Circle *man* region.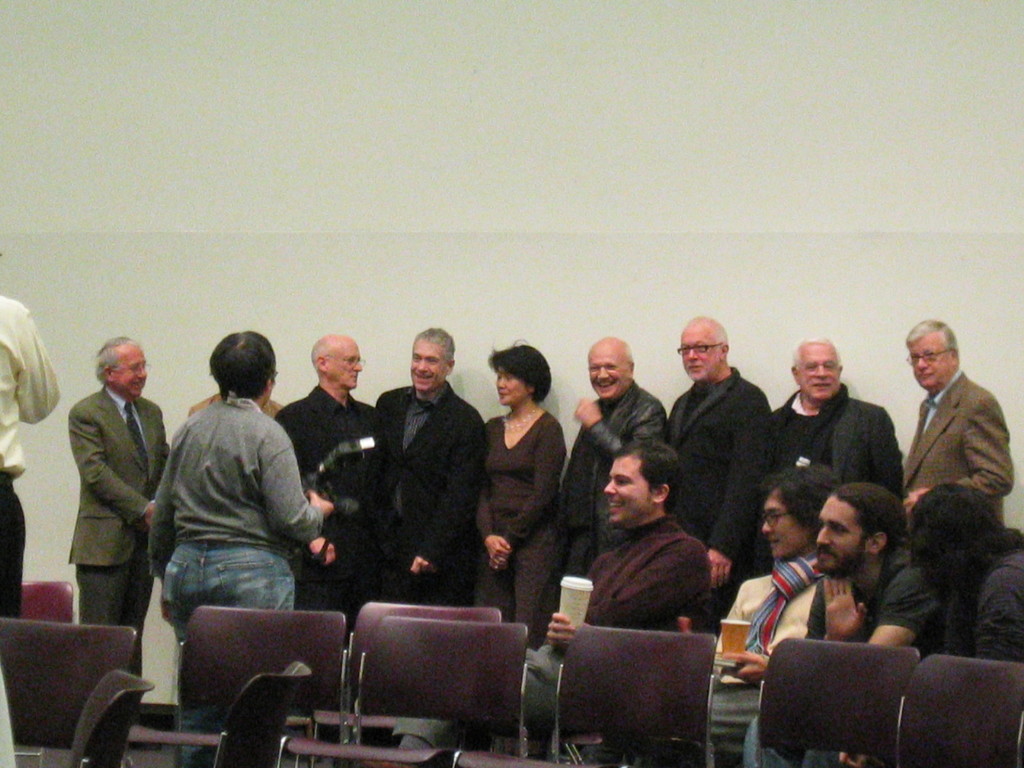
Region: pyautogui.locateOnScreen(275, 340, 370, 610).
